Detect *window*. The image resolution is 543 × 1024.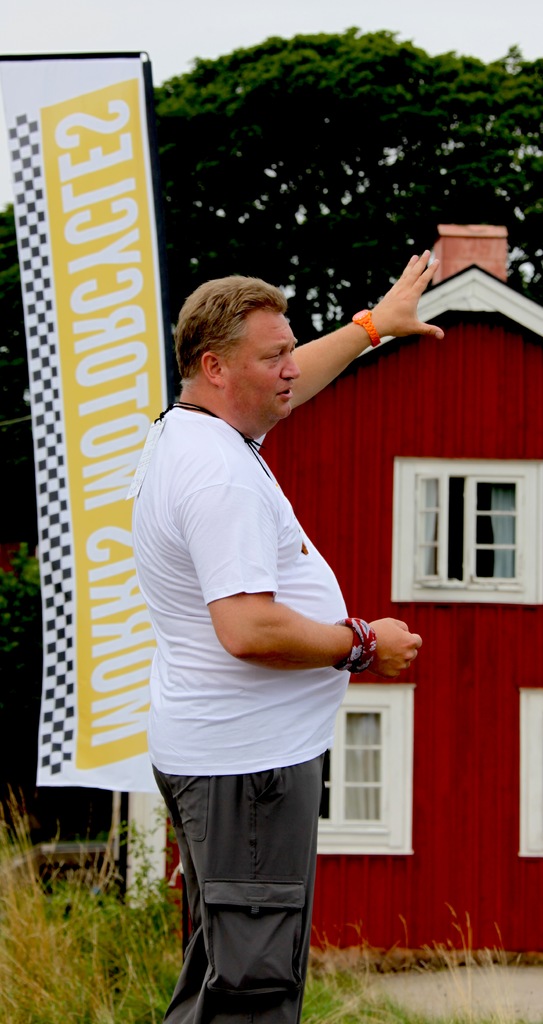
l=321, t=675, r=419, b=860.
